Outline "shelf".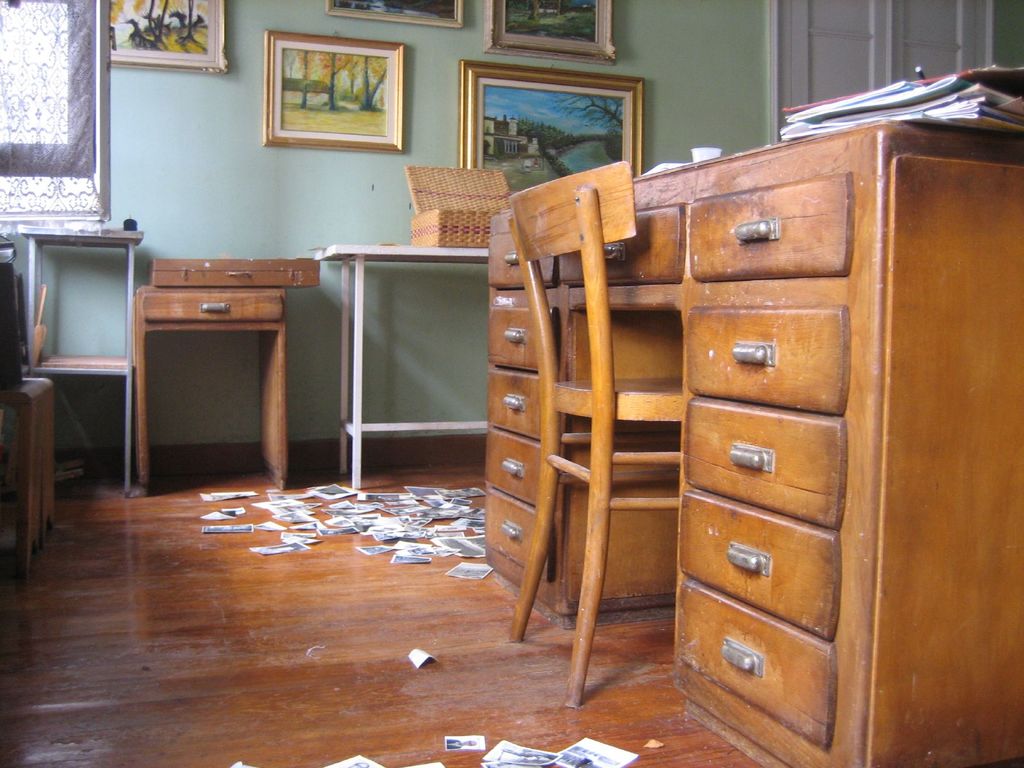
Outline: locate(487, 369, 545, 440).
